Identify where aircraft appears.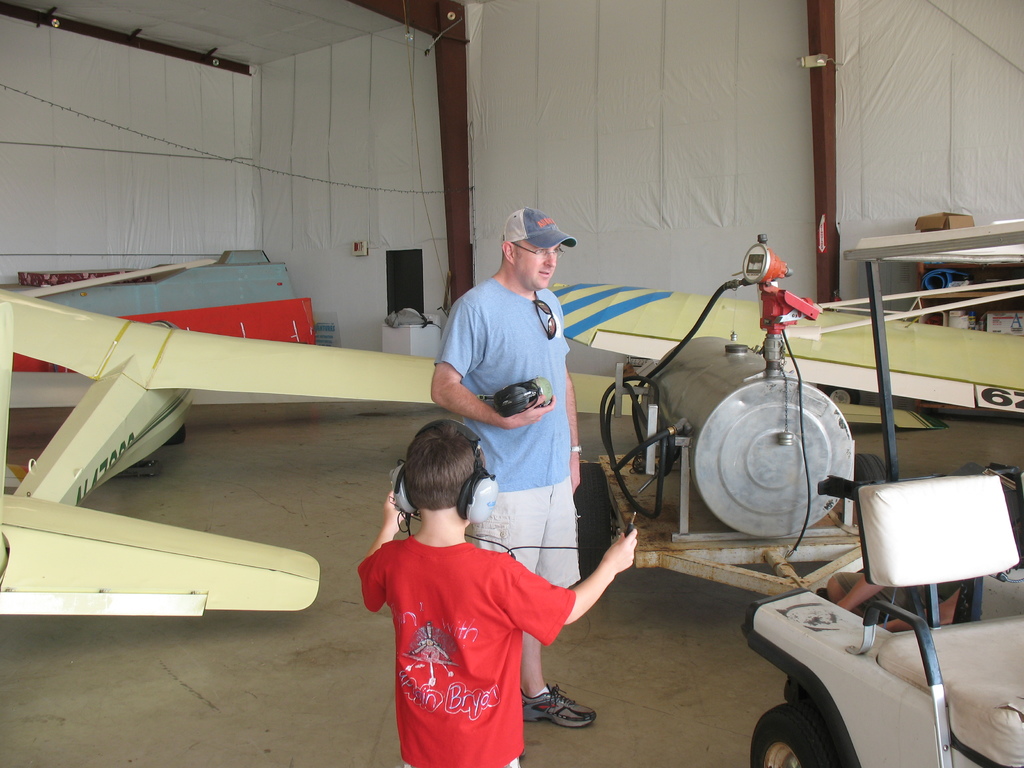
Appears at bbox(746, 568, 1023, 767).
